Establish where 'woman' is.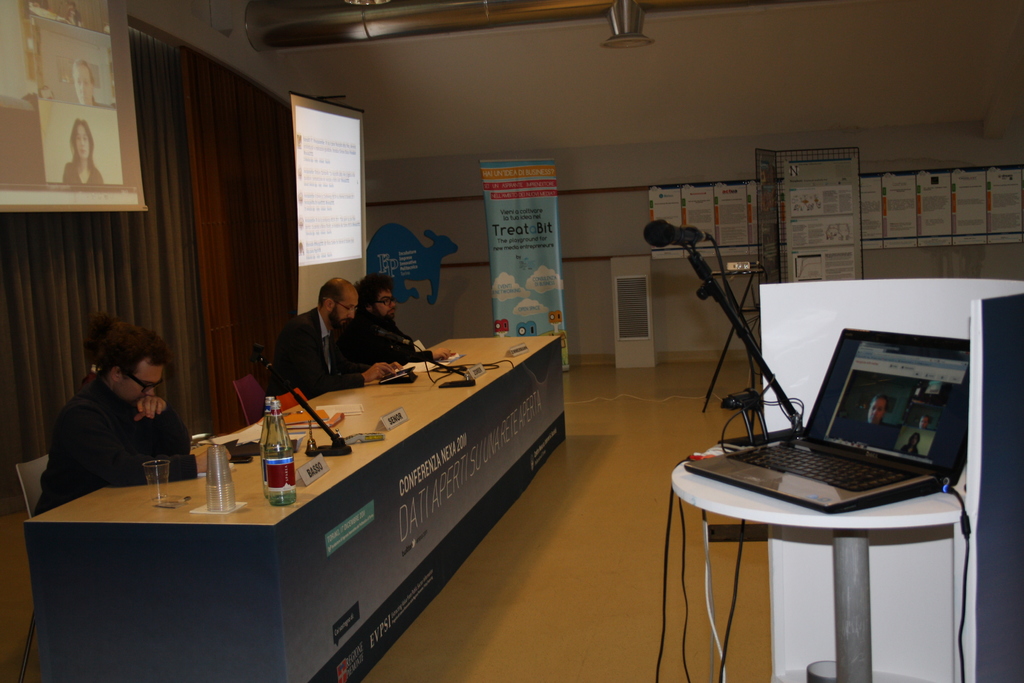
Established at 33/315/189/511.
